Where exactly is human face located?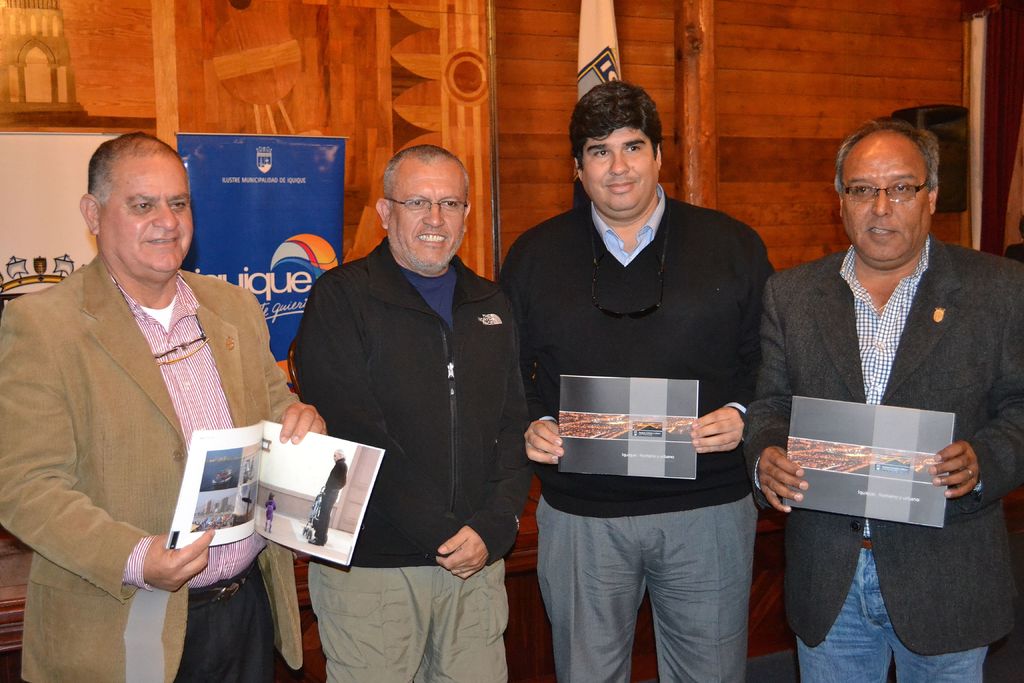
Its bounding box is <box>390,162,468,270</box>.
